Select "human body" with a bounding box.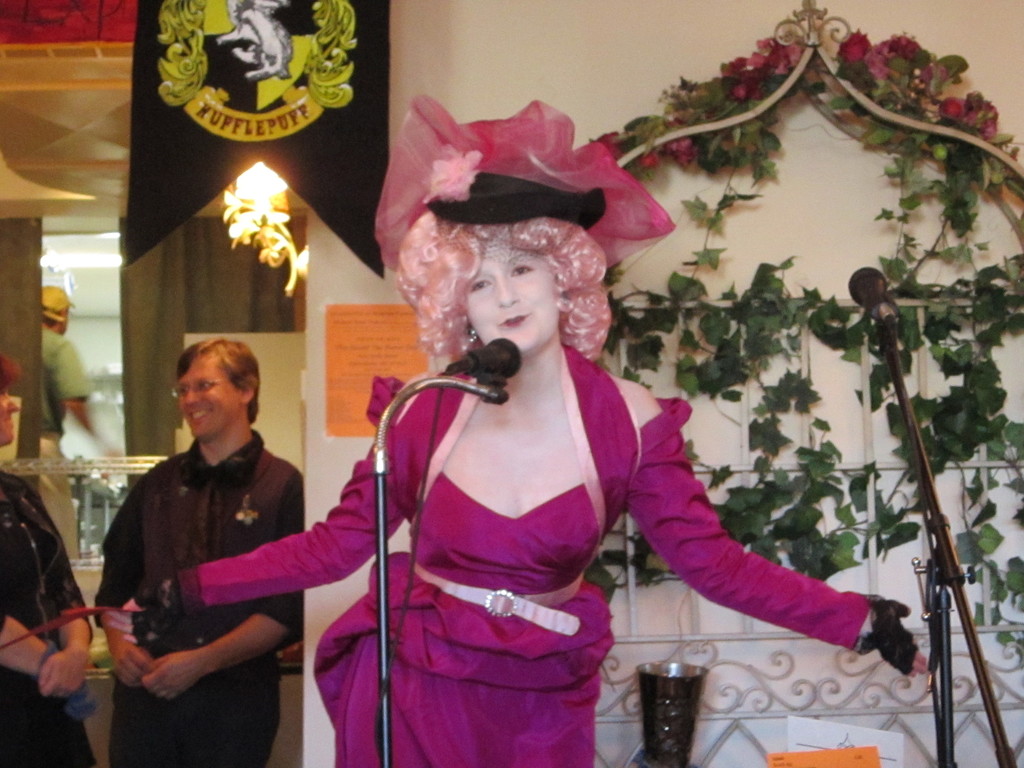
crop(93, 430, 304, 767).
